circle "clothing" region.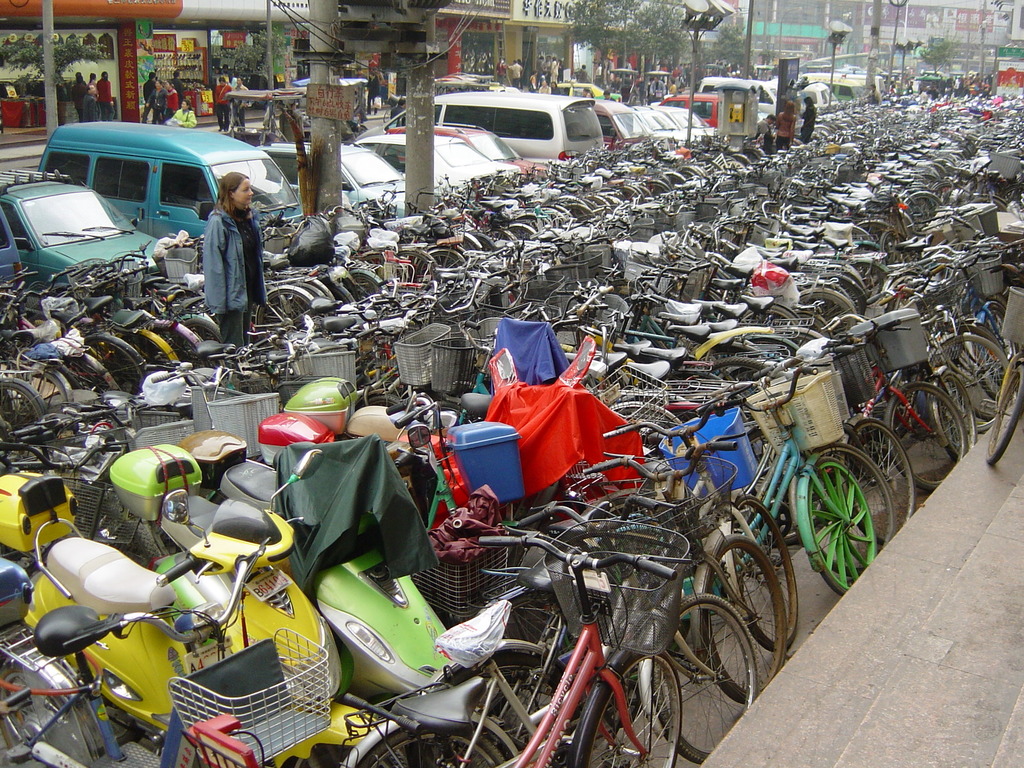
Region: 212 83 232 125.
